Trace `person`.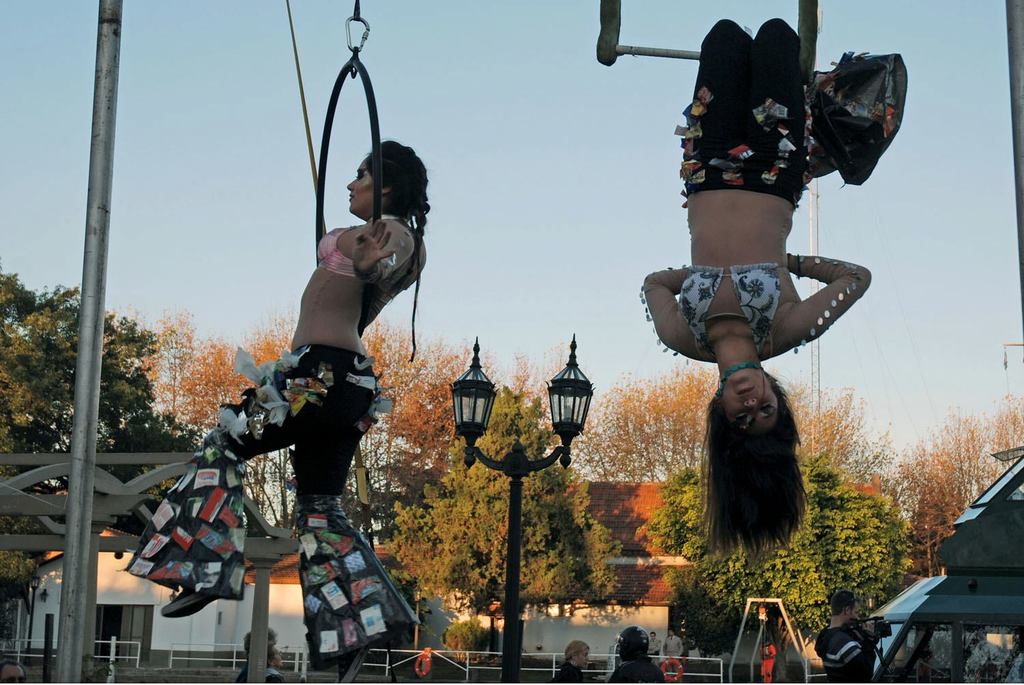
Traced to [240,625,288,684].
